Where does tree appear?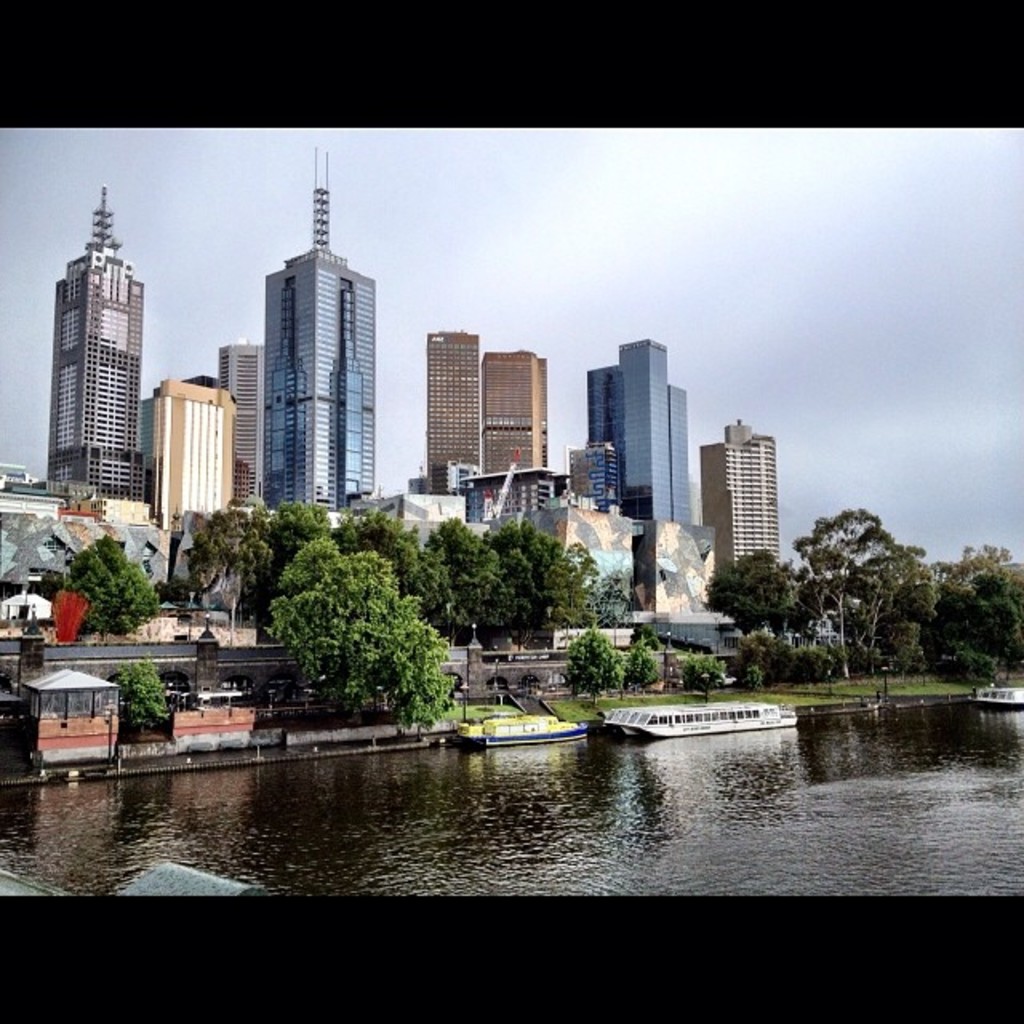
Appears at <bbox>114, 651, 174, 734</bbox>.
